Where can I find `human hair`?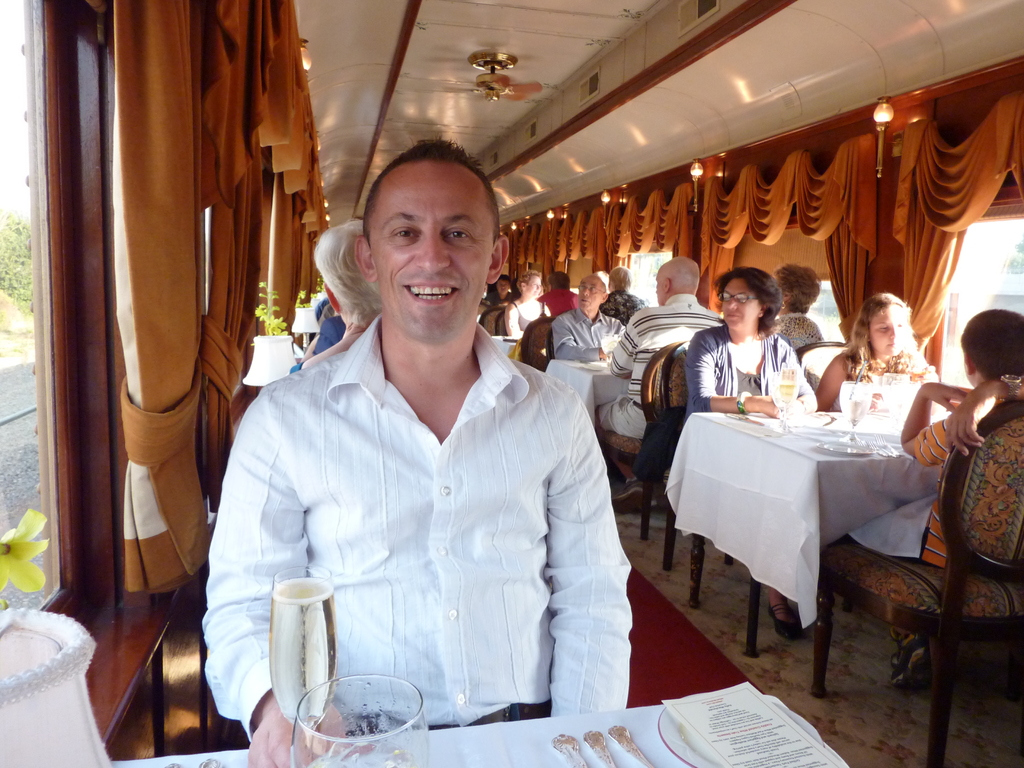
You can find it at x1=607 y1=267 x2=630 y2=294.
